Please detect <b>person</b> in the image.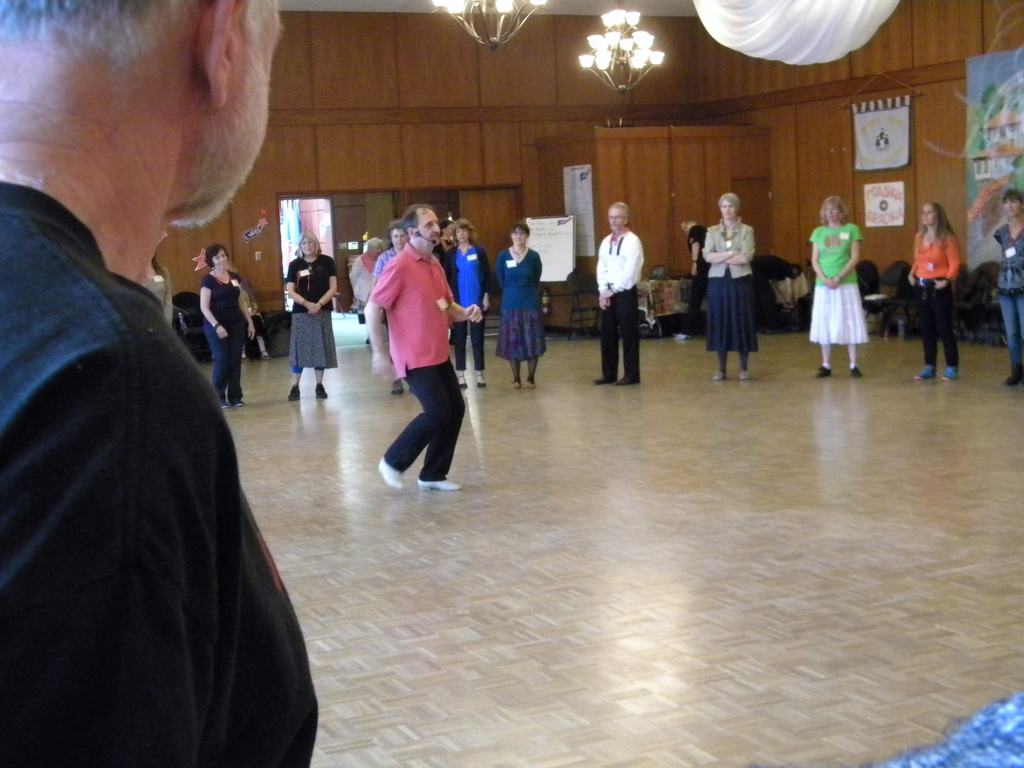
x1=810, y1=195, x2=863, y2=379.
